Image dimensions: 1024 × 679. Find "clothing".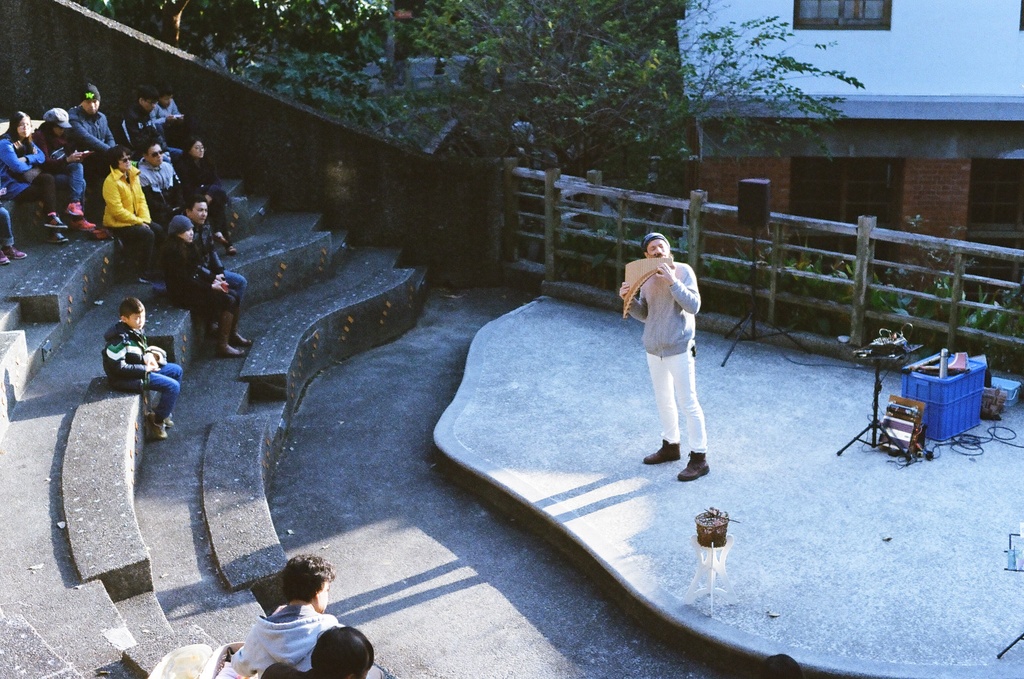
region(38, 123, 86, 197).
